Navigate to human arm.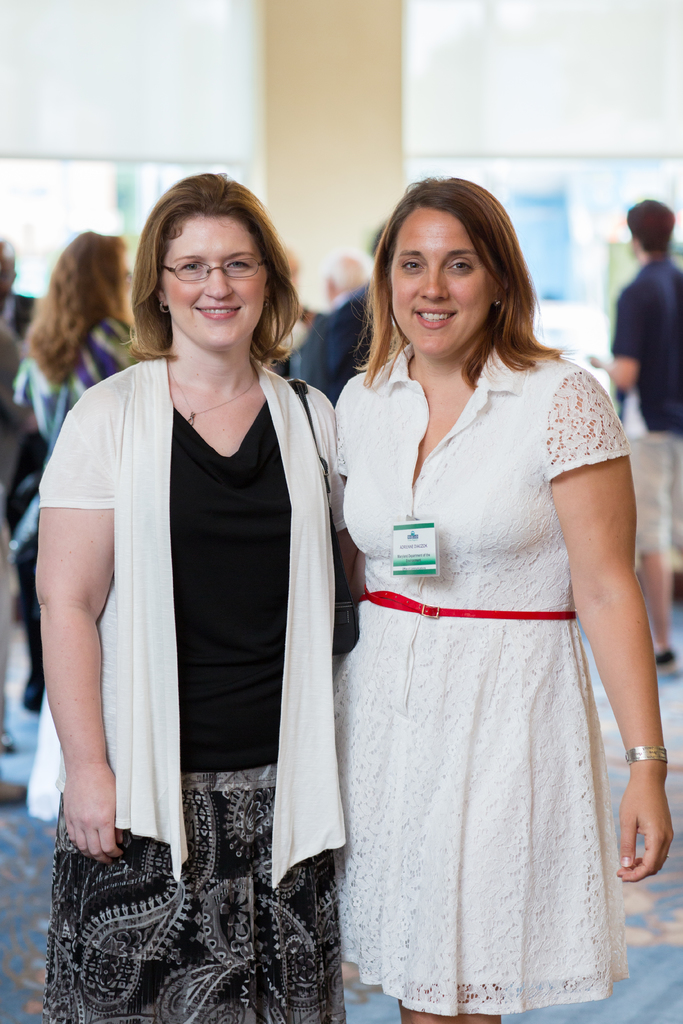
Navigation target: [549,380,679,882].
